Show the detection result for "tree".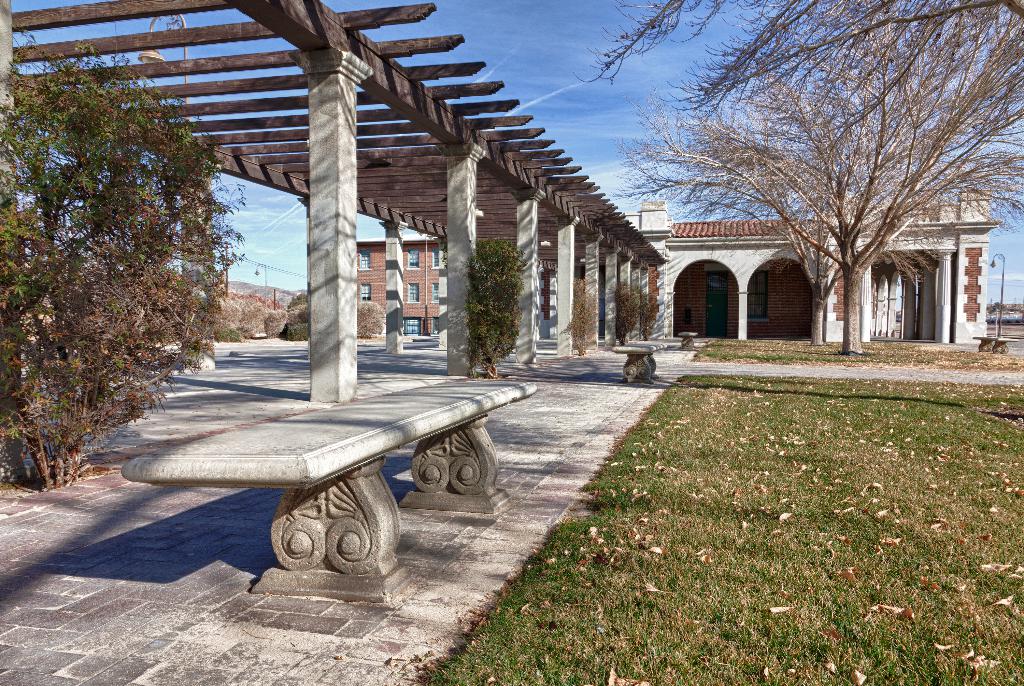
<region>436, 228, 561, 411</region>.
